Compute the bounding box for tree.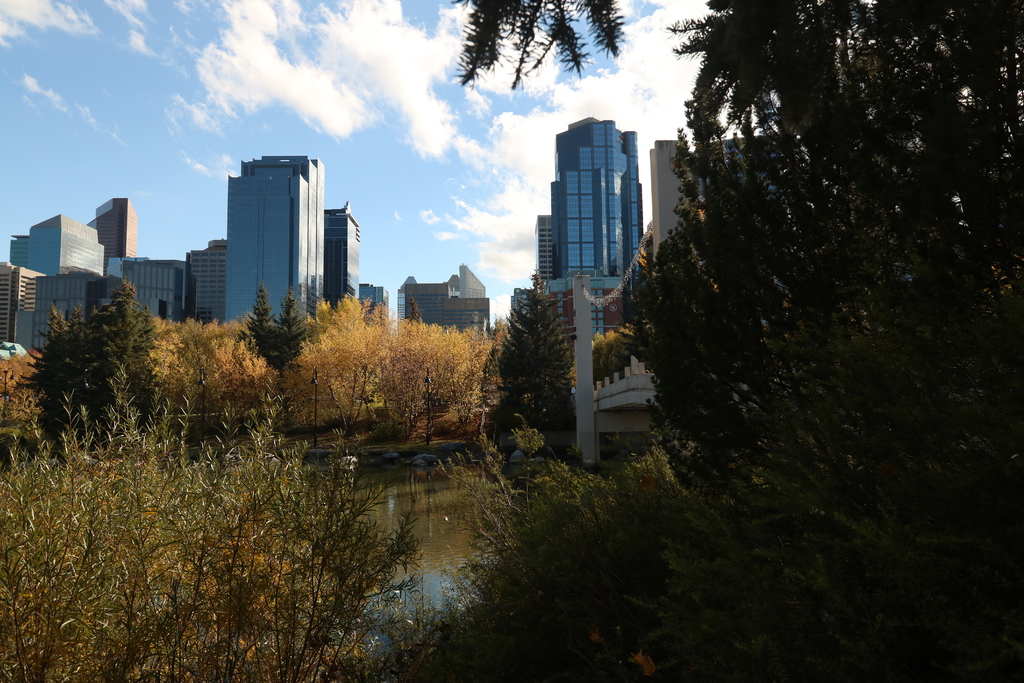
bbox=(454, 0, 635, 86).
